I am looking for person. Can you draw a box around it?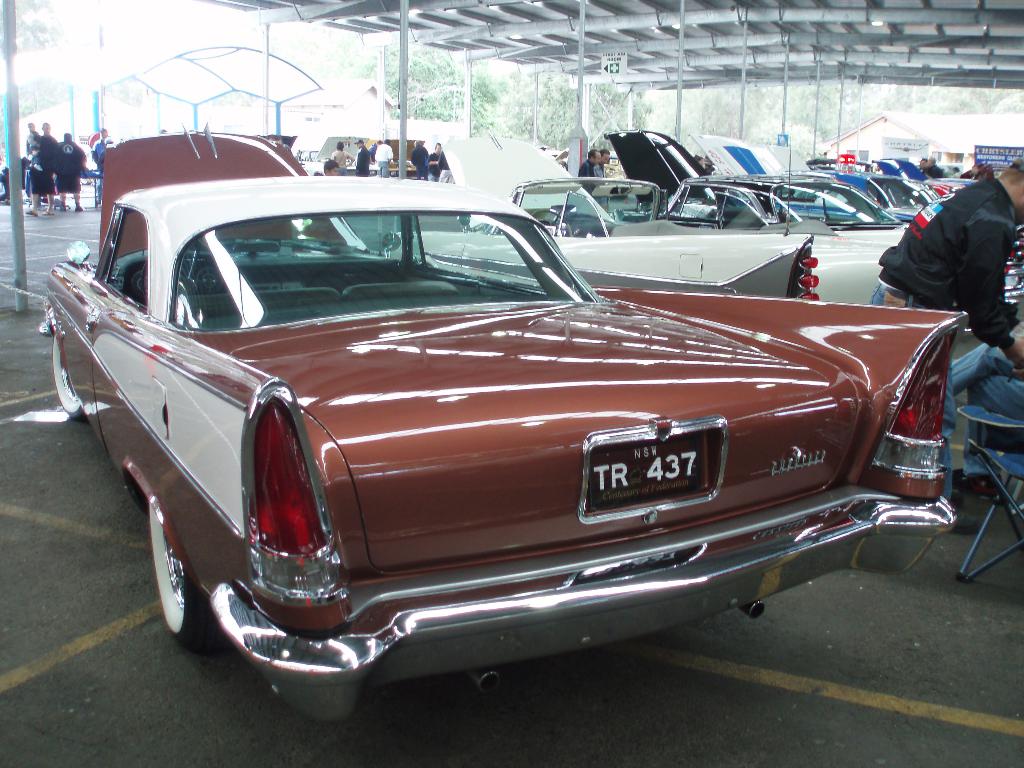
Sure, the bounding box is 87,127,108,204.
